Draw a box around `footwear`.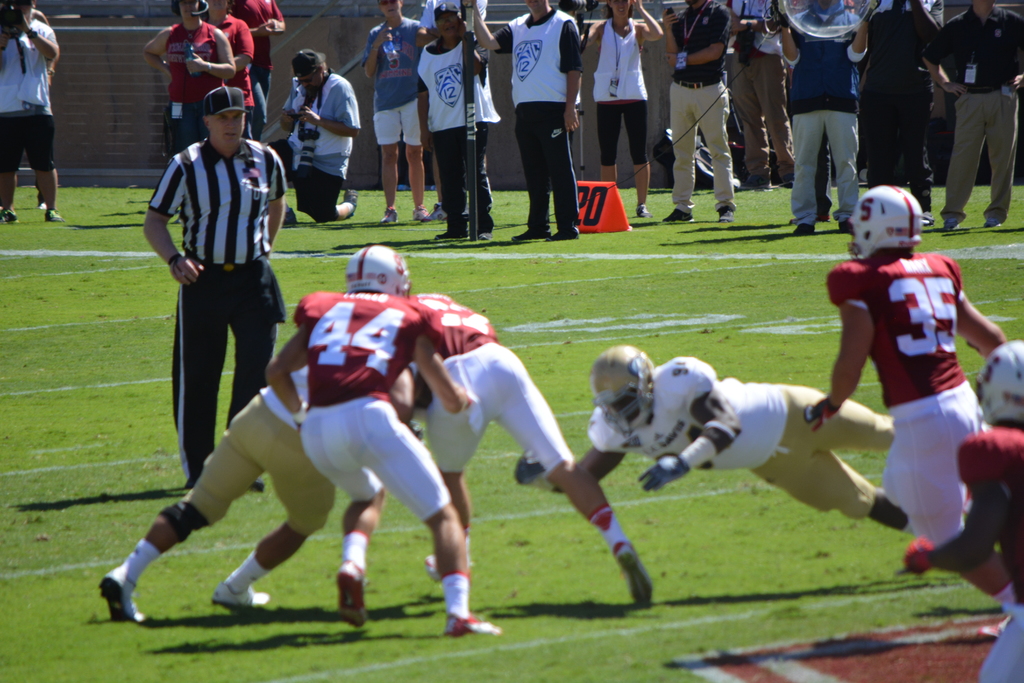
Rect(511, 227, 552, 240).
